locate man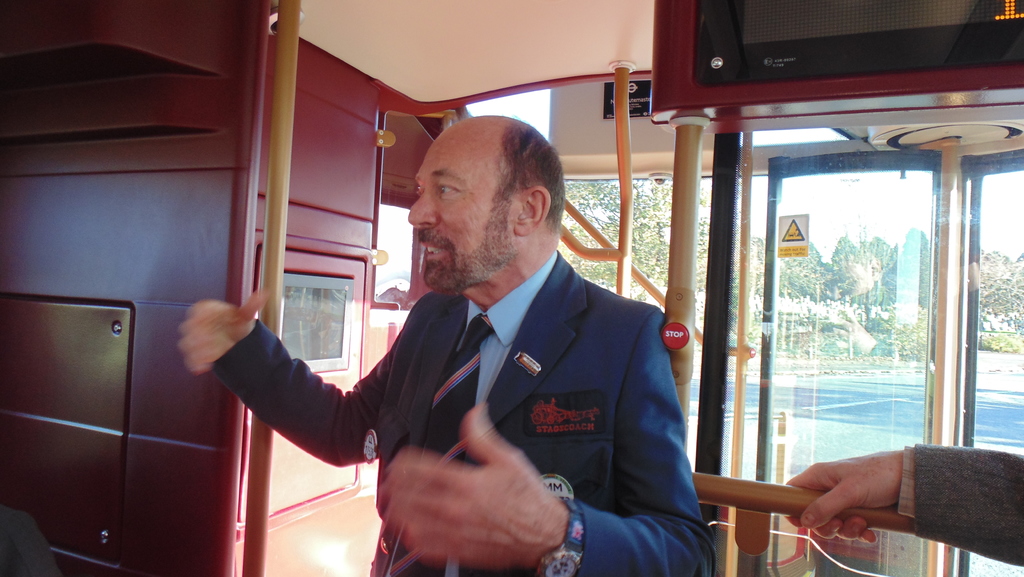
region(785, 442, 1023, 567)
